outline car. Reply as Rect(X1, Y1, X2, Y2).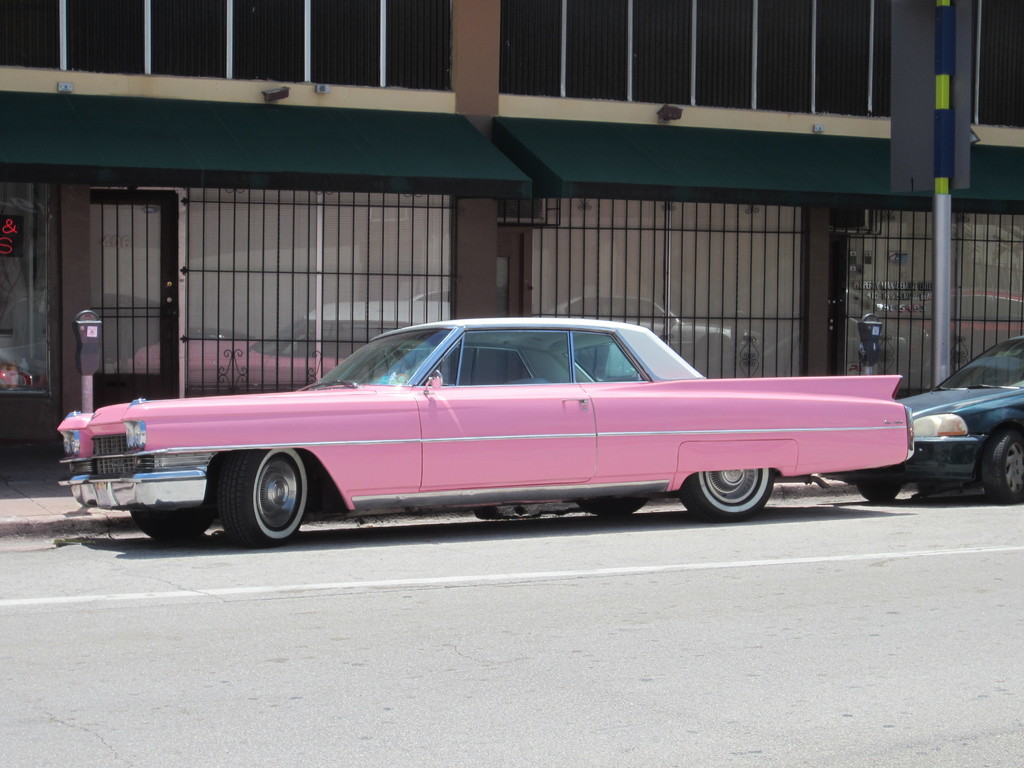
Rect(53, 310, 943, 545).
